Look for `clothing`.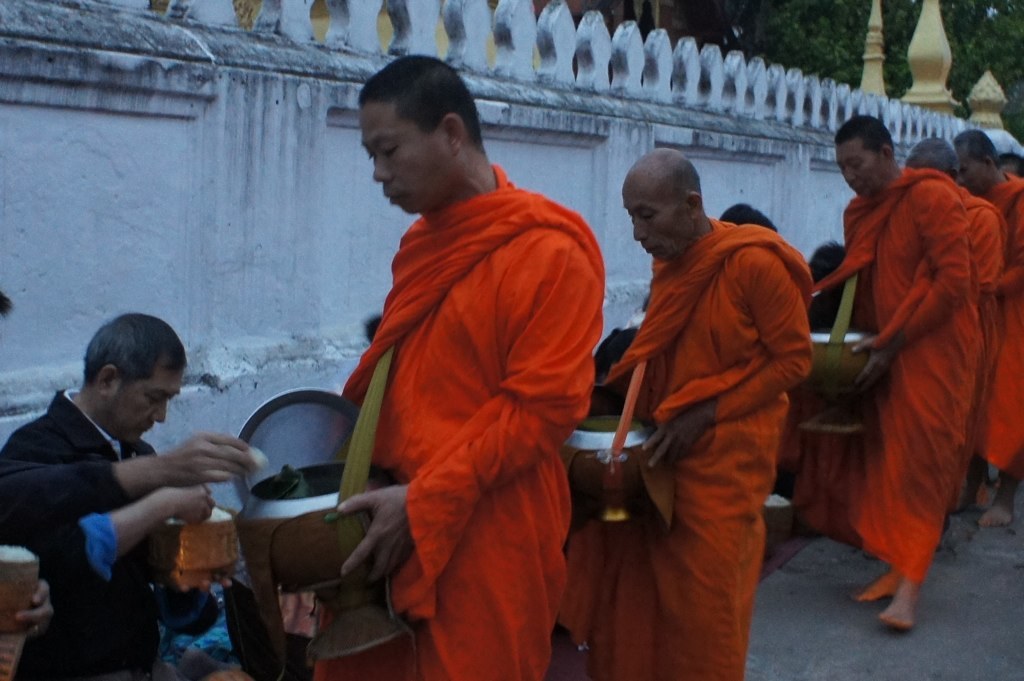
Found: 813/164/980/585.
